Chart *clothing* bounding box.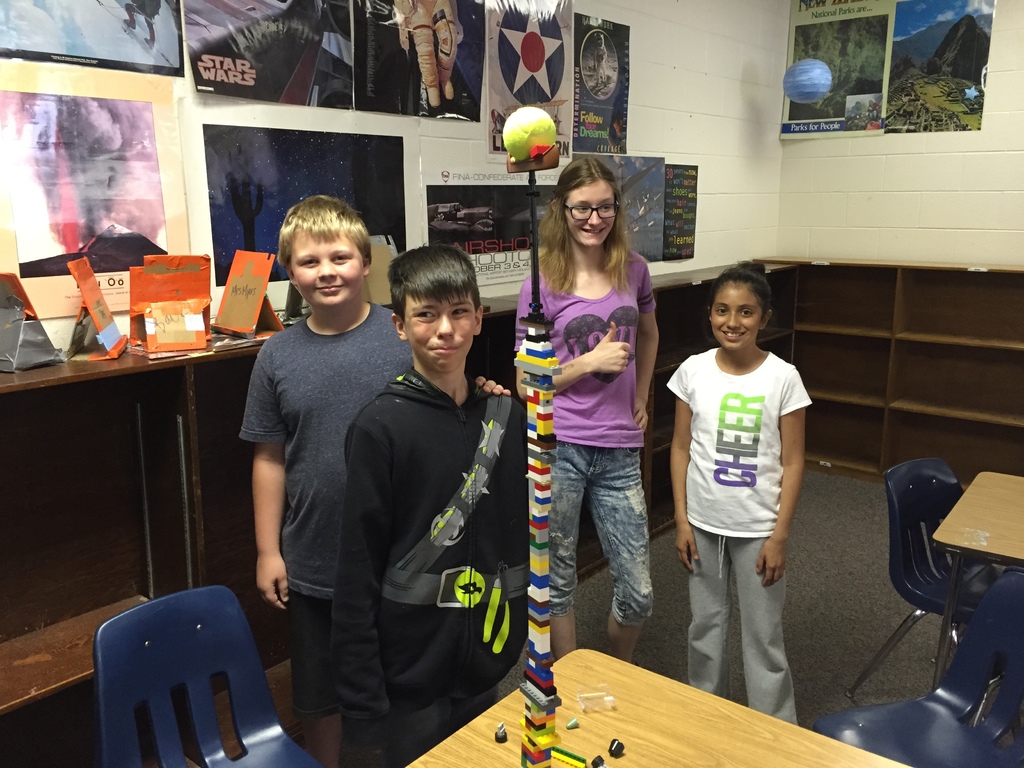
Charted: crop(237, 300, 414, 713).
